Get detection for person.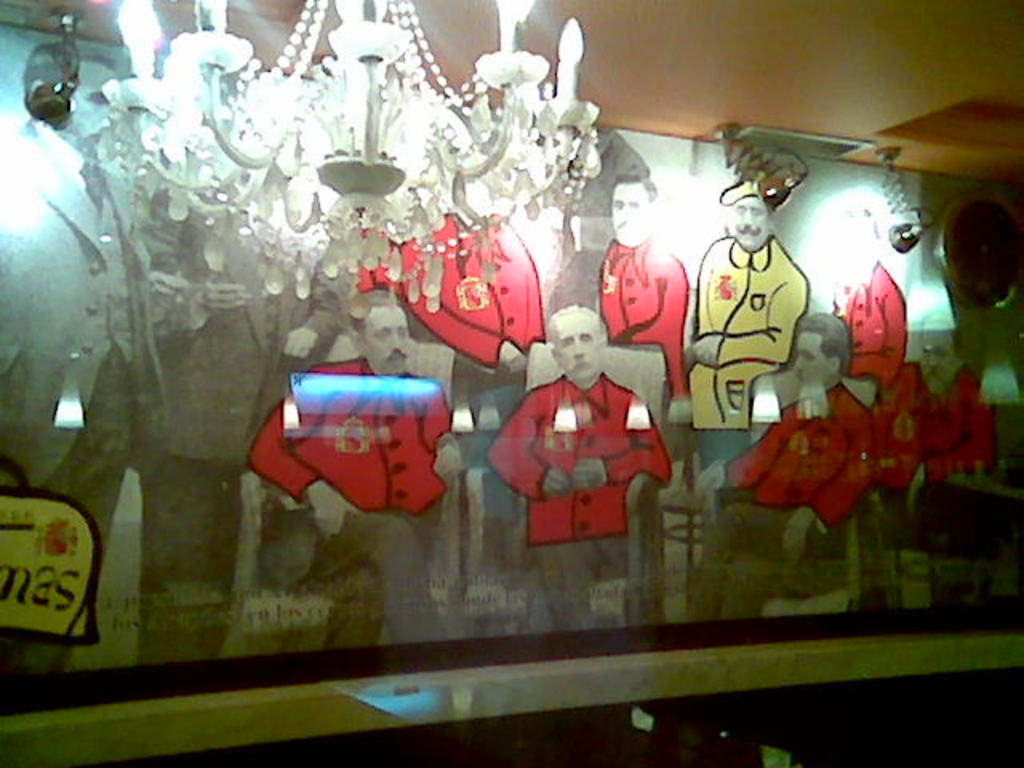
Detection: <box>693,160,821,456</box>.
